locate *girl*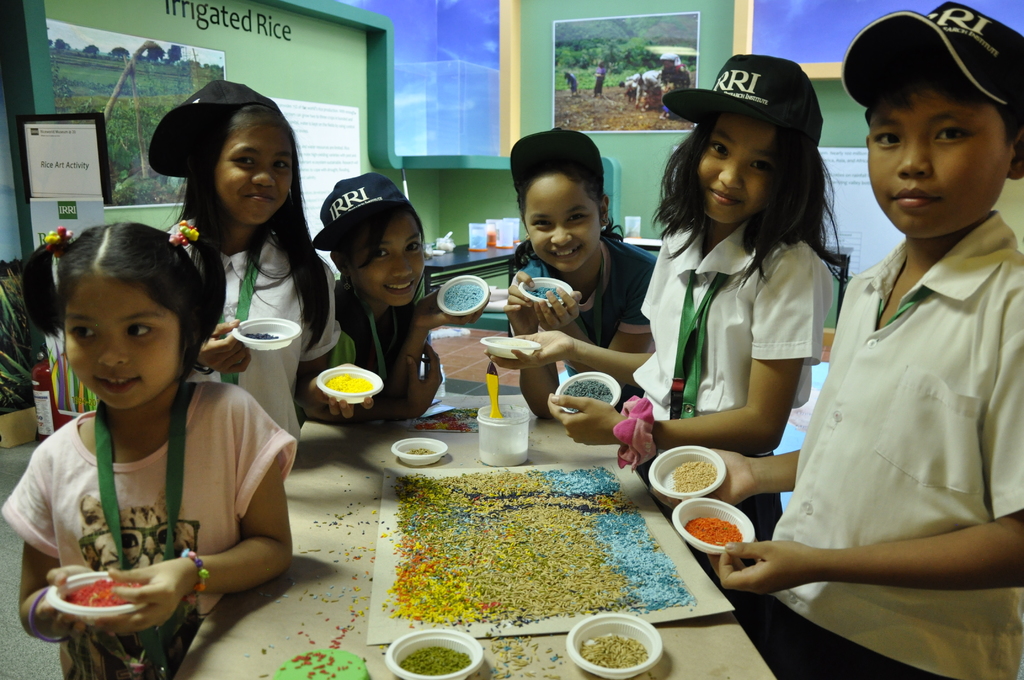
{"left": 488, "top": 61, "right": 840, "bottom": 531}
